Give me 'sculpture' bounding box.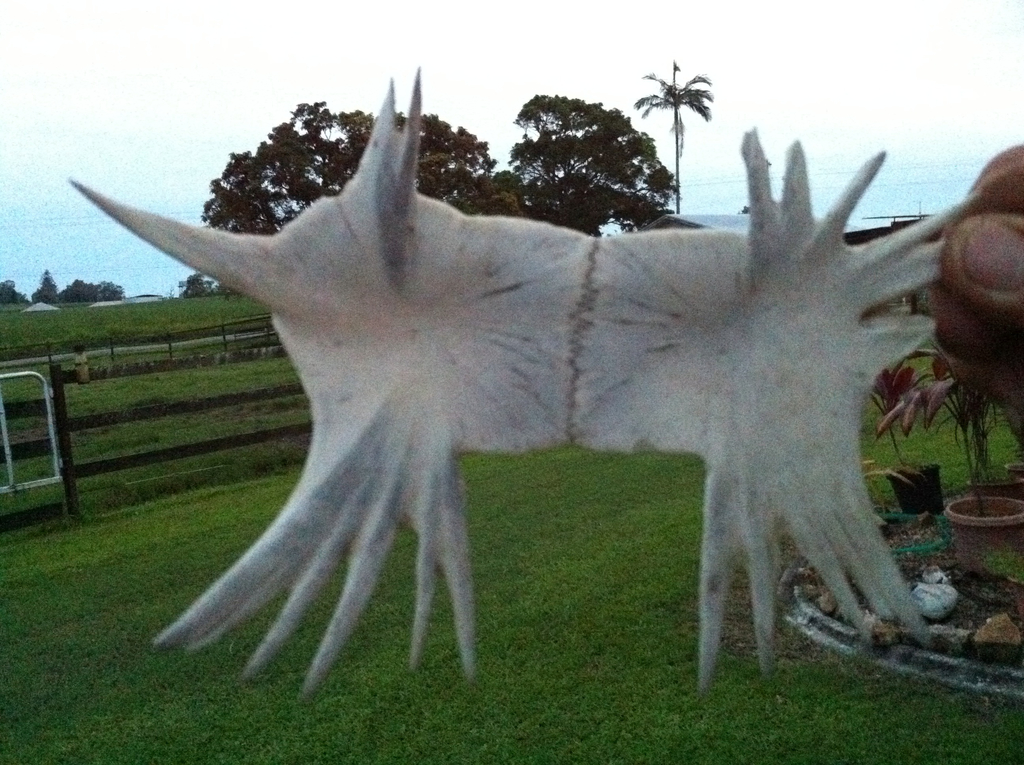
x1=10 y1=36 x2=1023 y2=732.
